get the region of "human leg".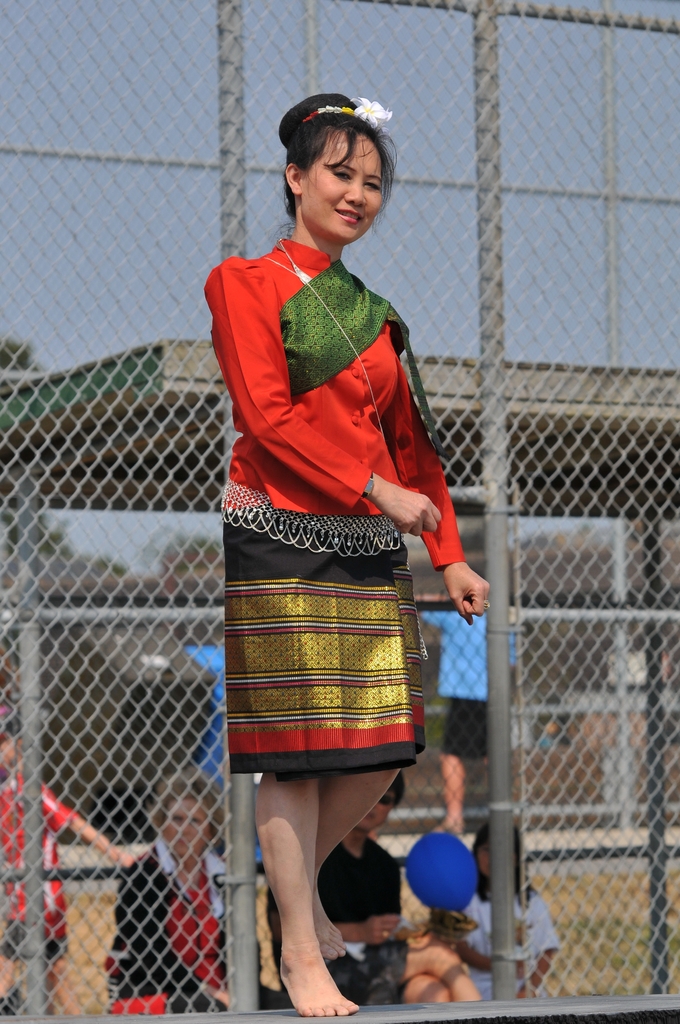
[x1=401, y1=970, x2=444, y2=1008].
